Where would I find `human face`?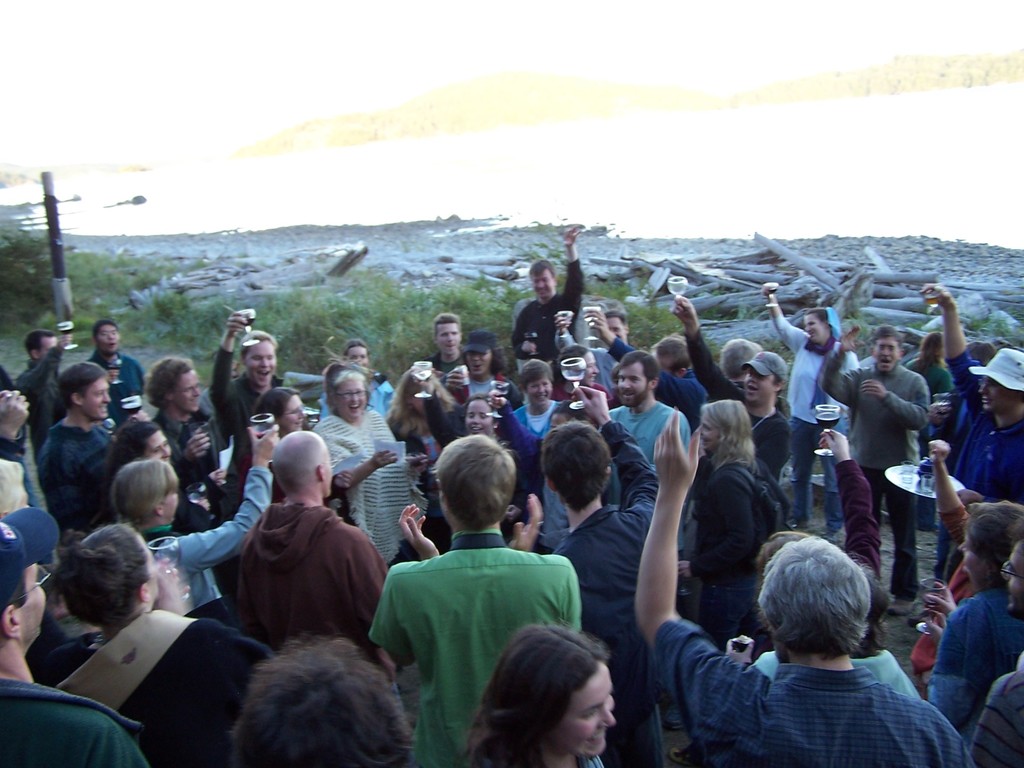
At locate(467, 395, 493, 436).
